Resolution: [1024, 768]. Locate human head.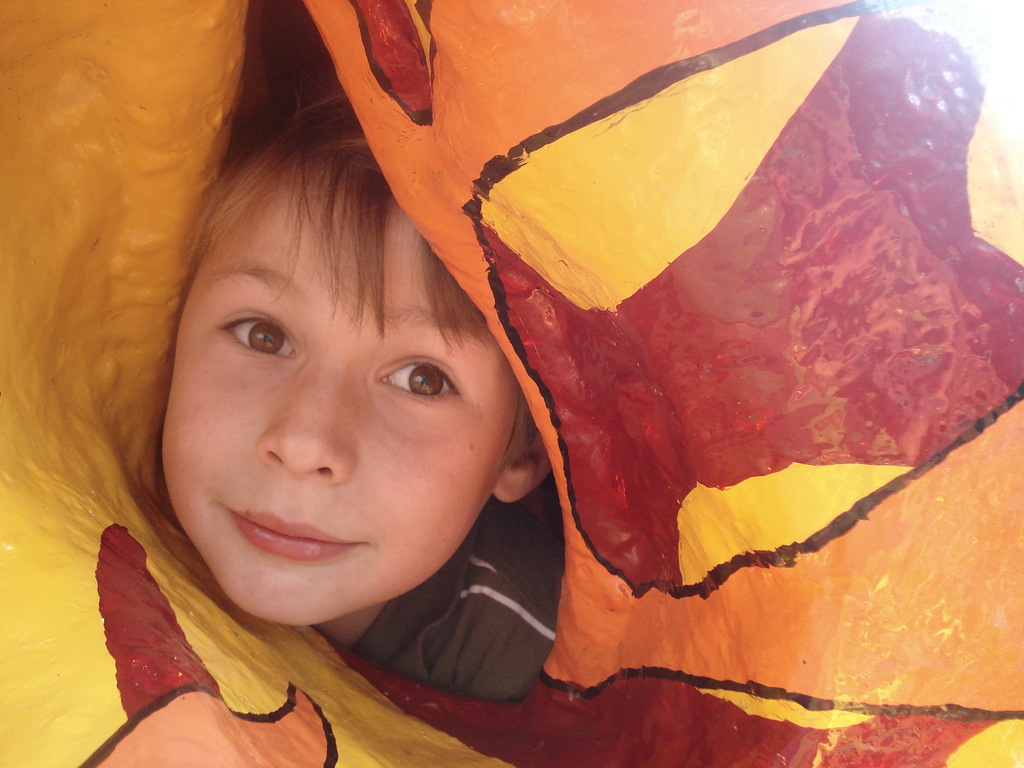
region(136, 116, 552, 604).
